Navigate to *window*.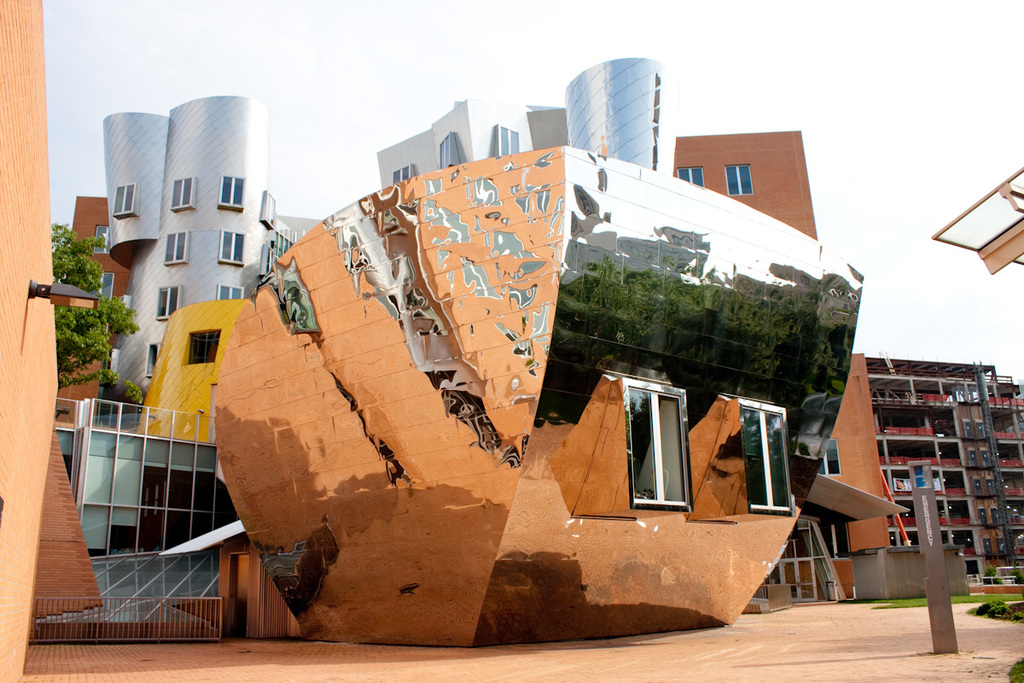
Navigation target: 214:281:247:302.
